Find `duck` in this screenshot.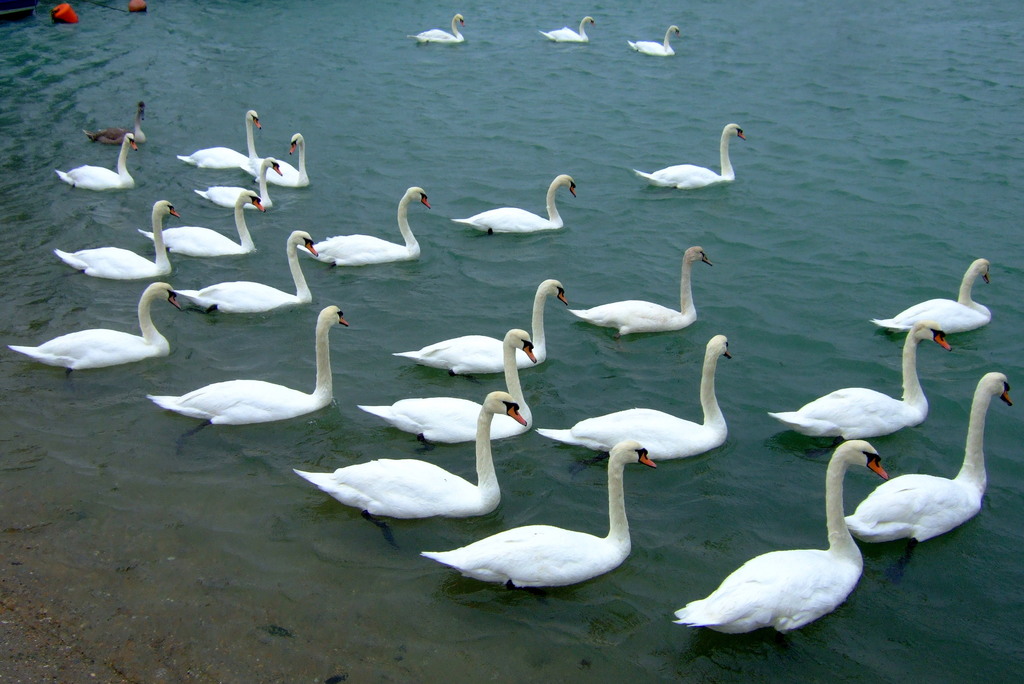
The bounding box for `duck` is (x1=426, y1=437, x2=655, y2=596).
